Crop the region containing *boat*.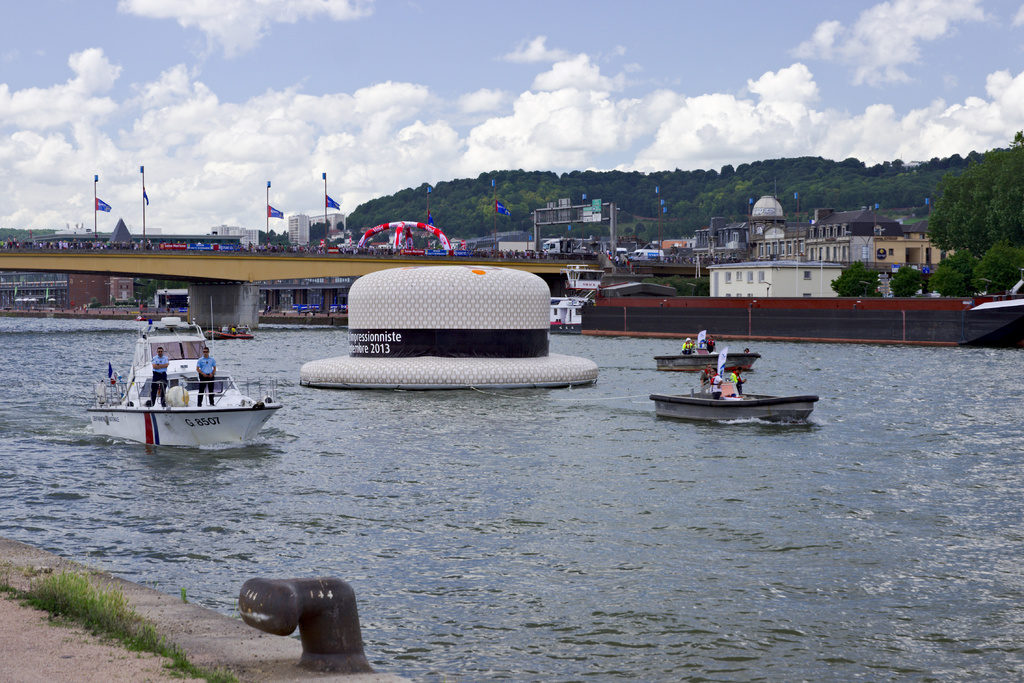
Crop region: {"left": 96, "top": 329, "right": 271, "bottom": 459}.
